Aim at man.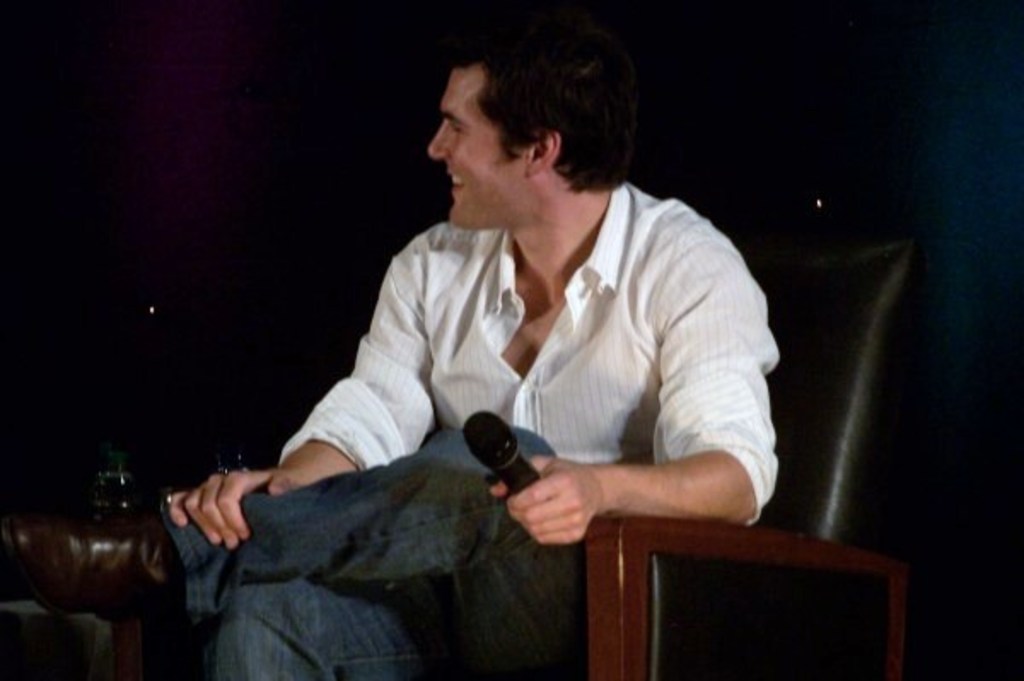
Aimed at <bbox>200, 51, 766, 655</bbox>.
